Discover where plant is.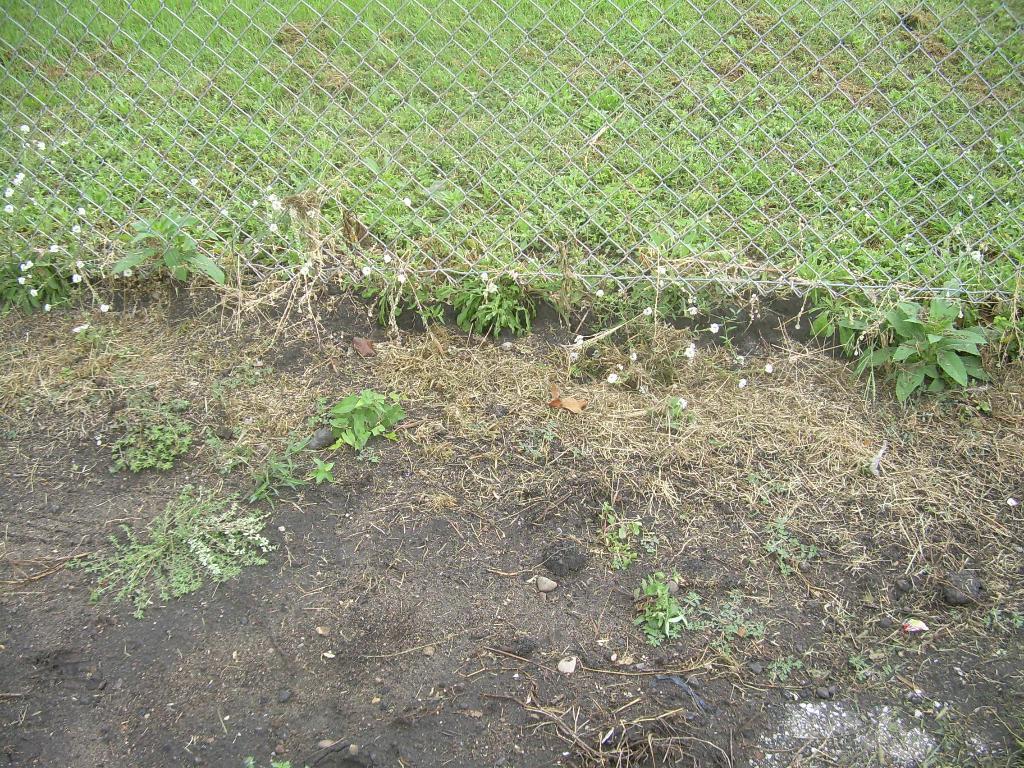
Discovered at locate(356, 241, 396, 328).
